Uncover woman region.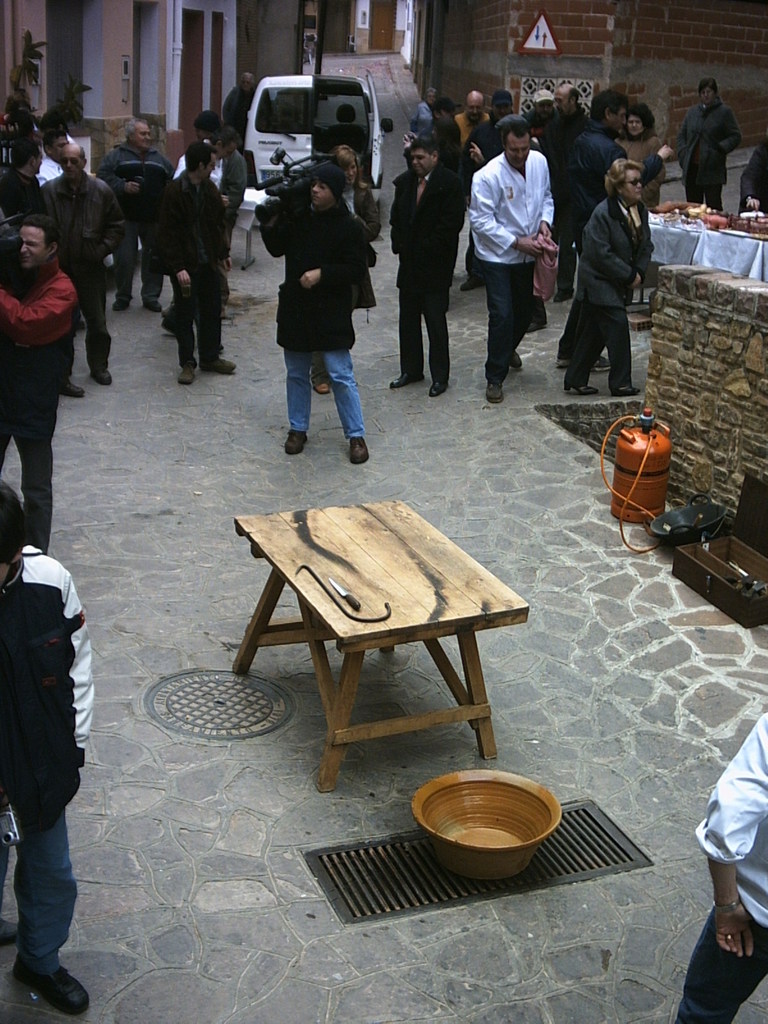
Uncovered: (left=408, top=86, right=438, bottom=139).
